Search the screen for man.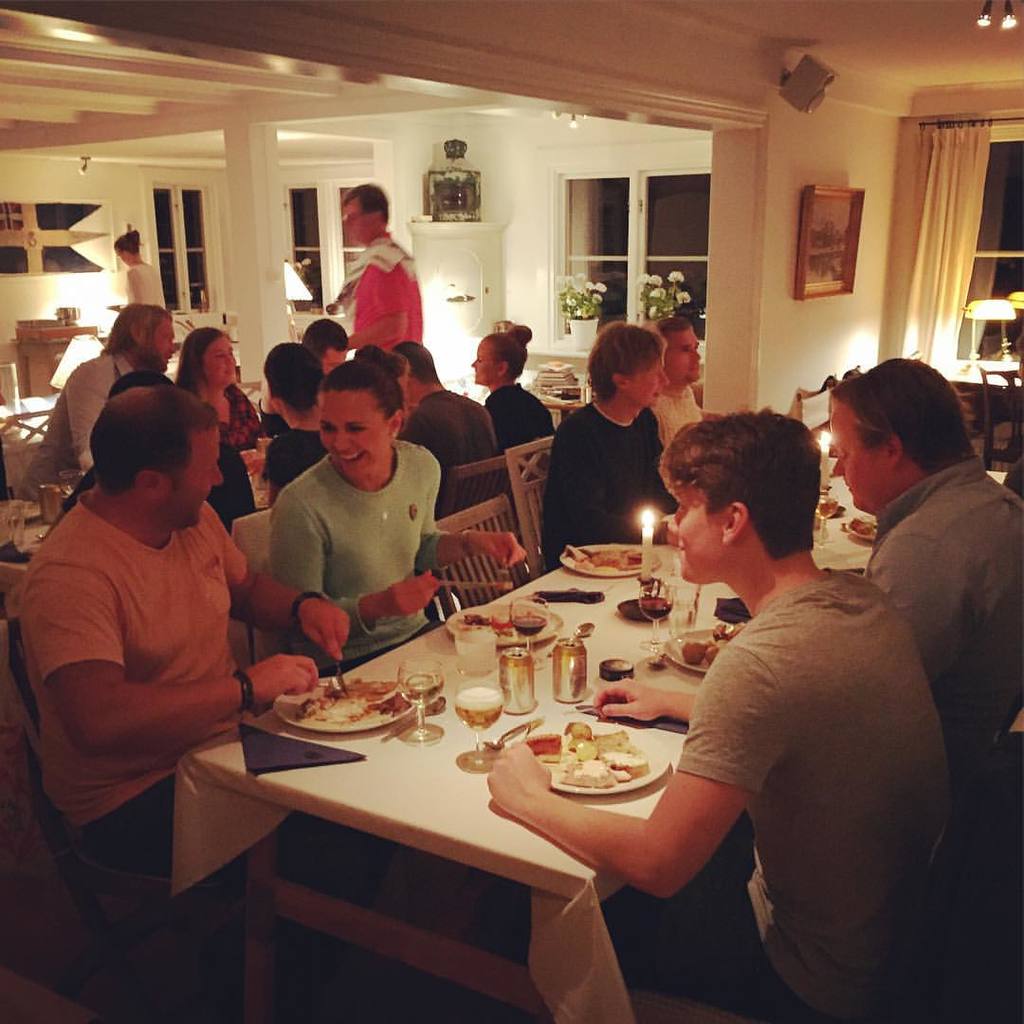
Found at pyautogui.locateOnScreen(486, 412, 948, 1023).
